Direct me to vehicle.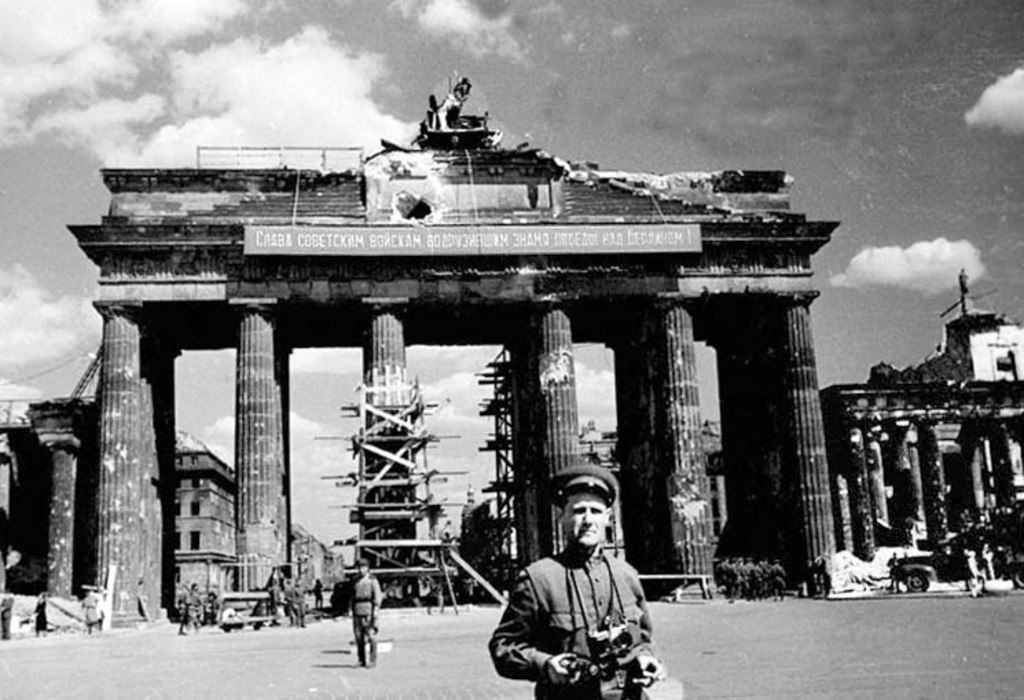
Direction: <box>885,527,1023,591</box>.
